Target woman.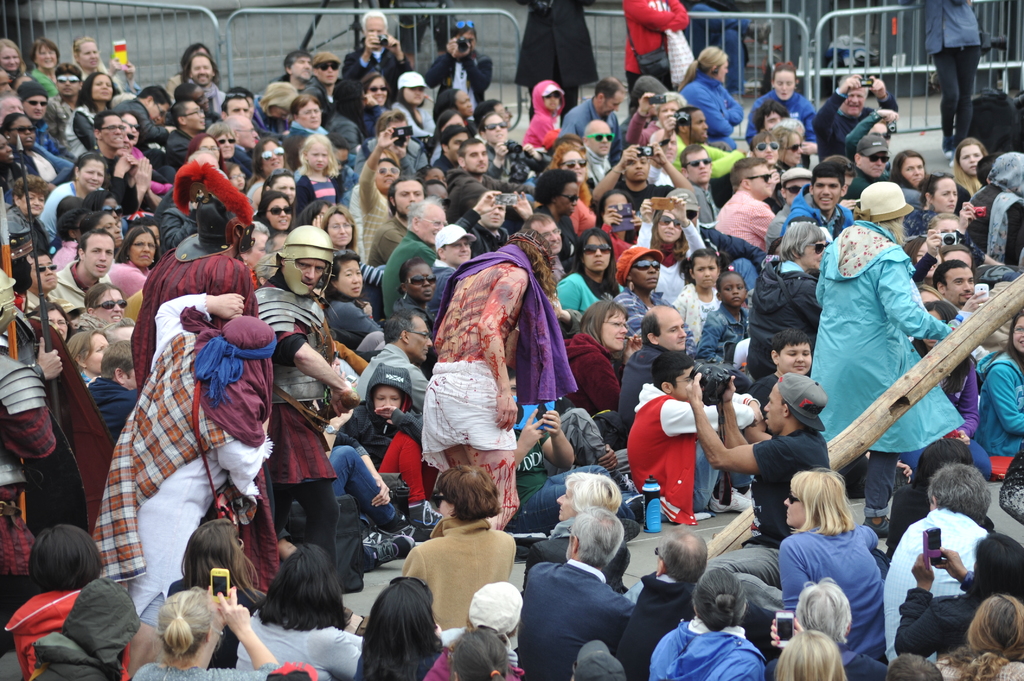
Target region: bbox(633, 195, 710, 303).
